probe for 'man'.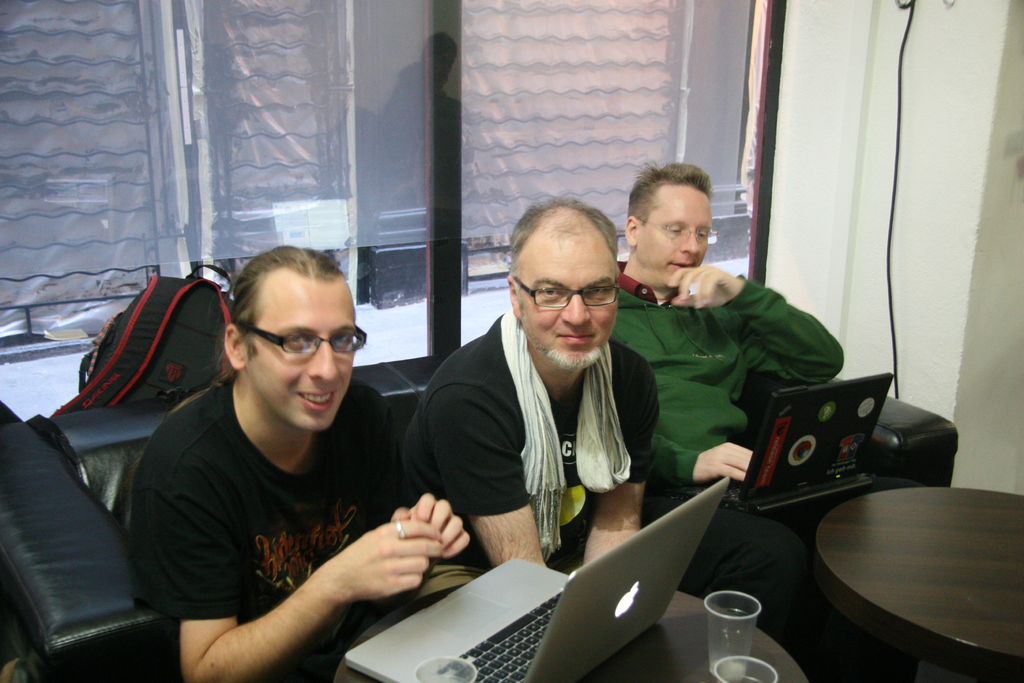
Probe result: box(609, 159, 849, 591).
